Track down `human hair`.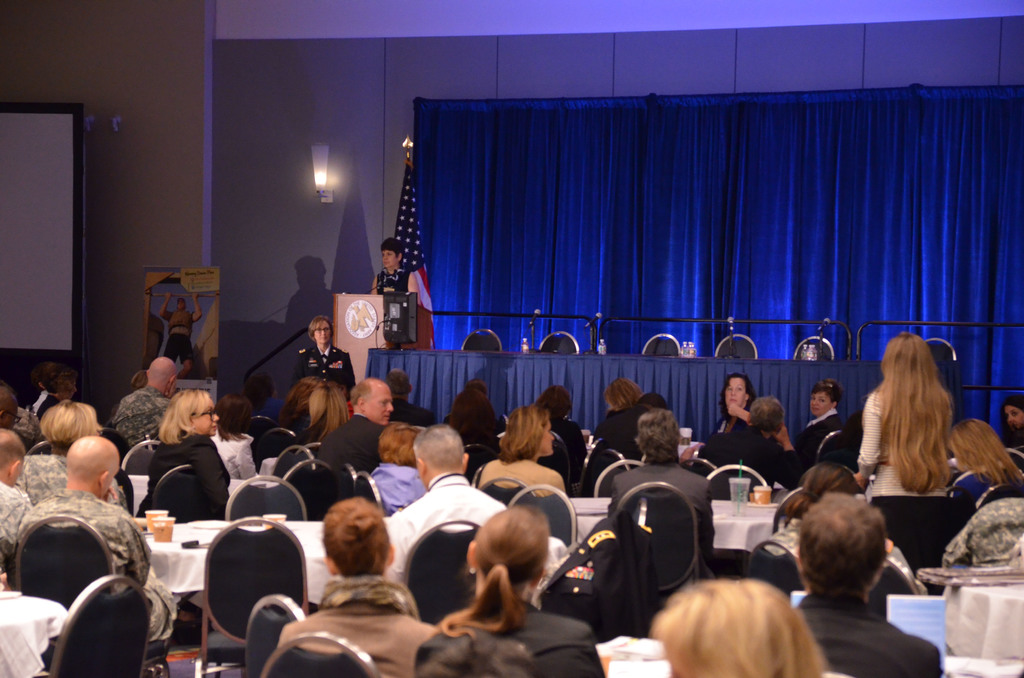
Tracked to {"x1": 216, "y1": 393, "x2": 253, "y2": 441}.
